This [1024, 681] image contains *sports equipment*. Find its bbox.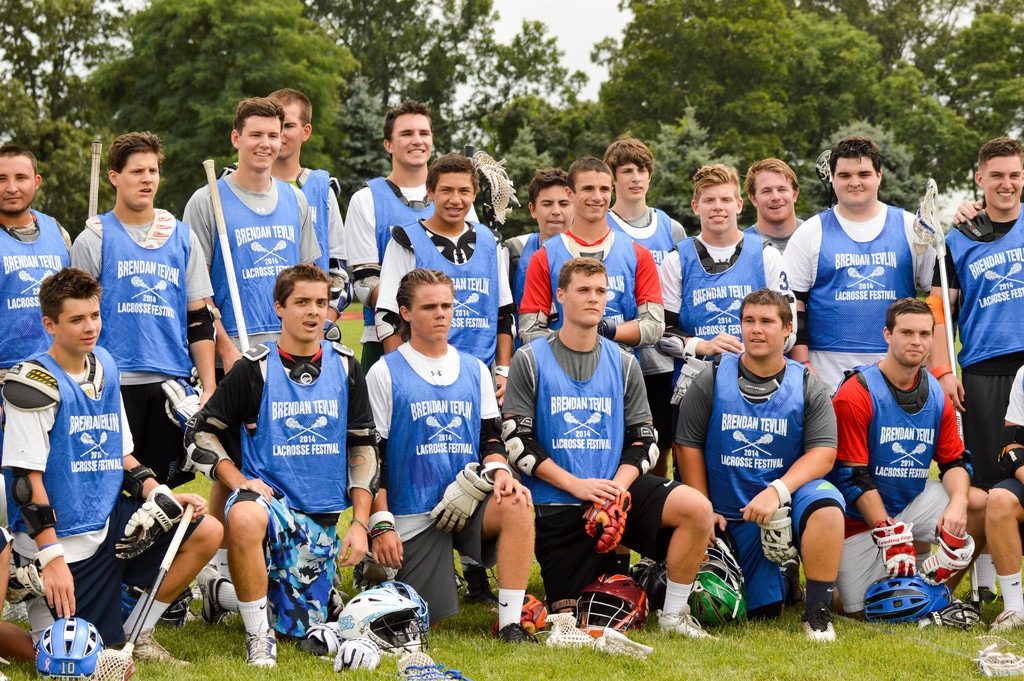
bbox(239, 630, 278, 668).
